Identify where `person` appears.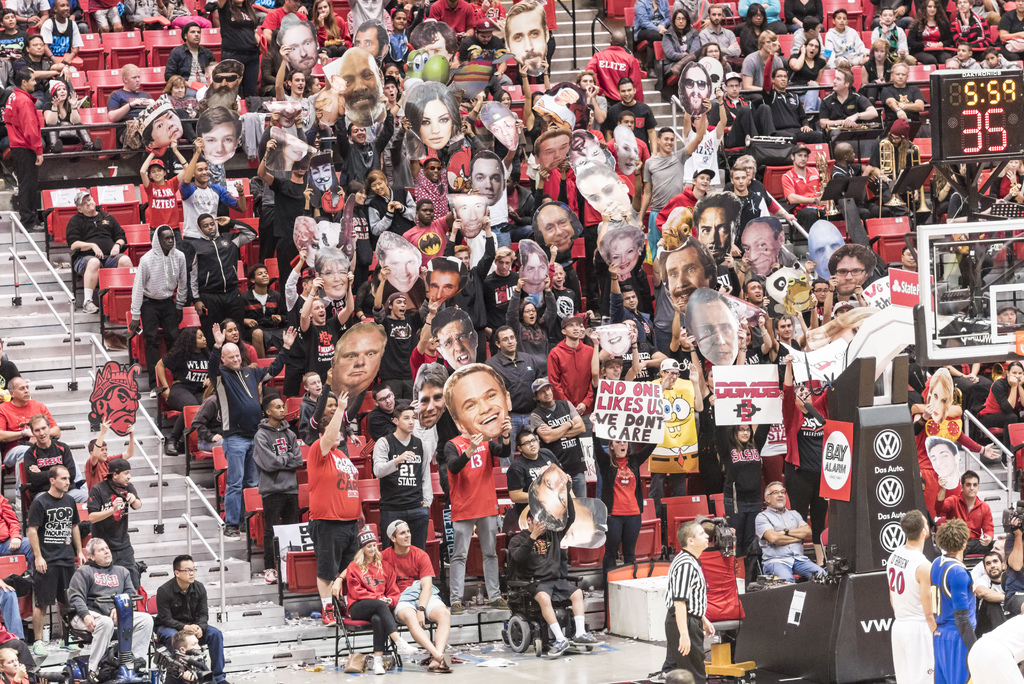
Appears at crop(246, 395, 305, 583).
